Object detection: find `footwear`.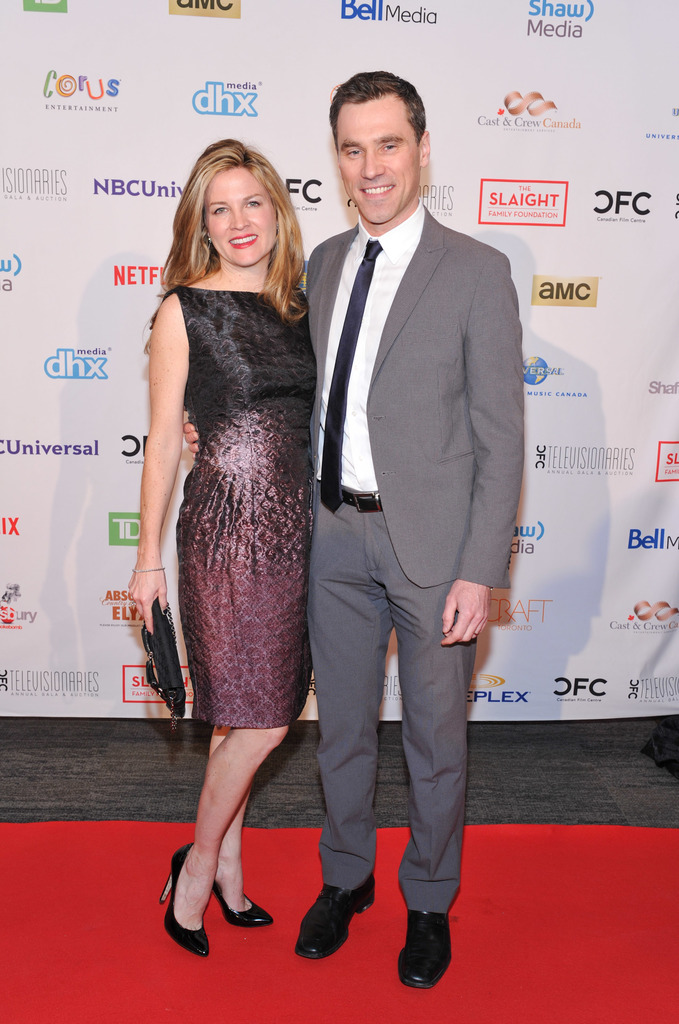
200:877:282:927.
